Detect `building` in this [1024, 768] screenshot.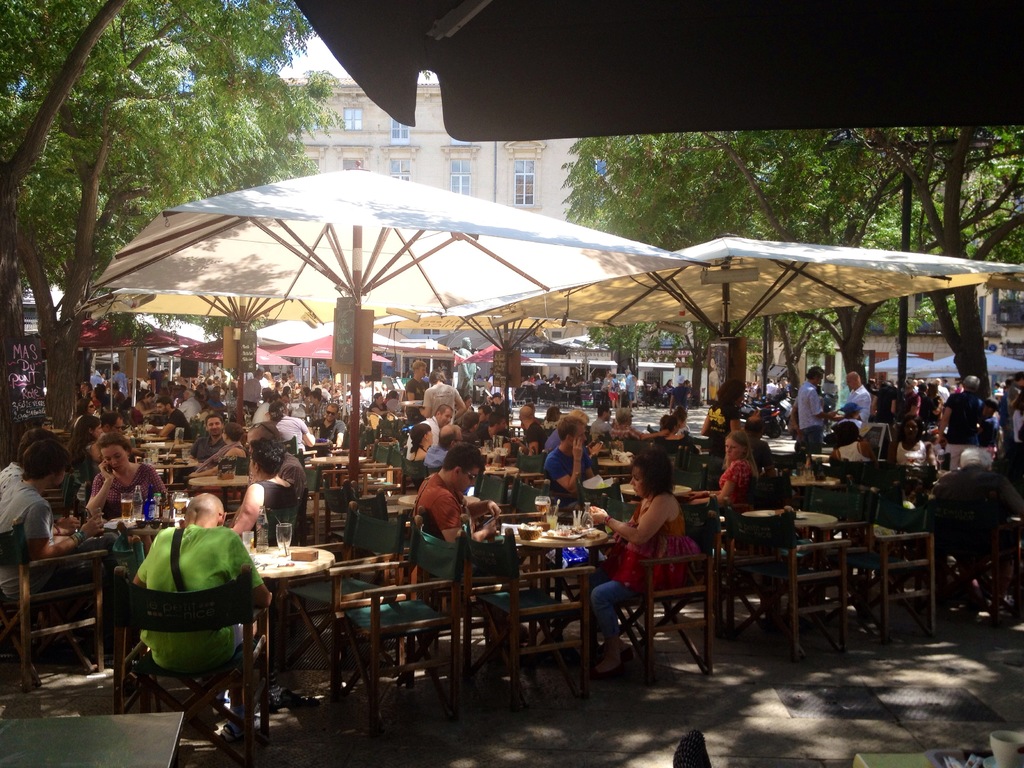
Detection: (291, 77, 579, 339).
